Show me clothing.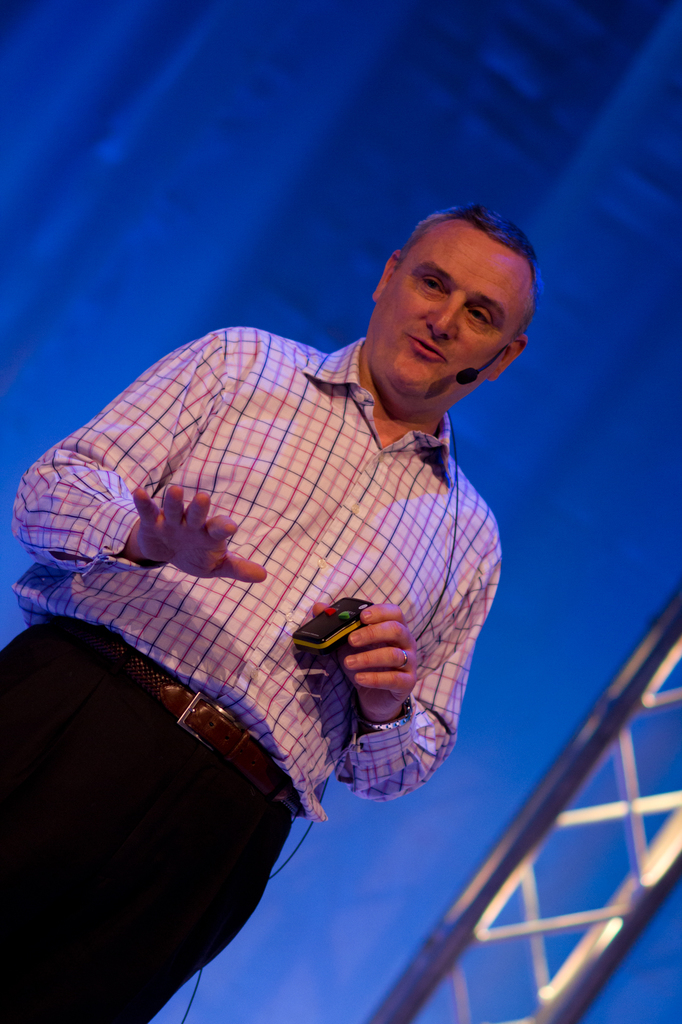
clothing is here: 0,335,507,1023.
